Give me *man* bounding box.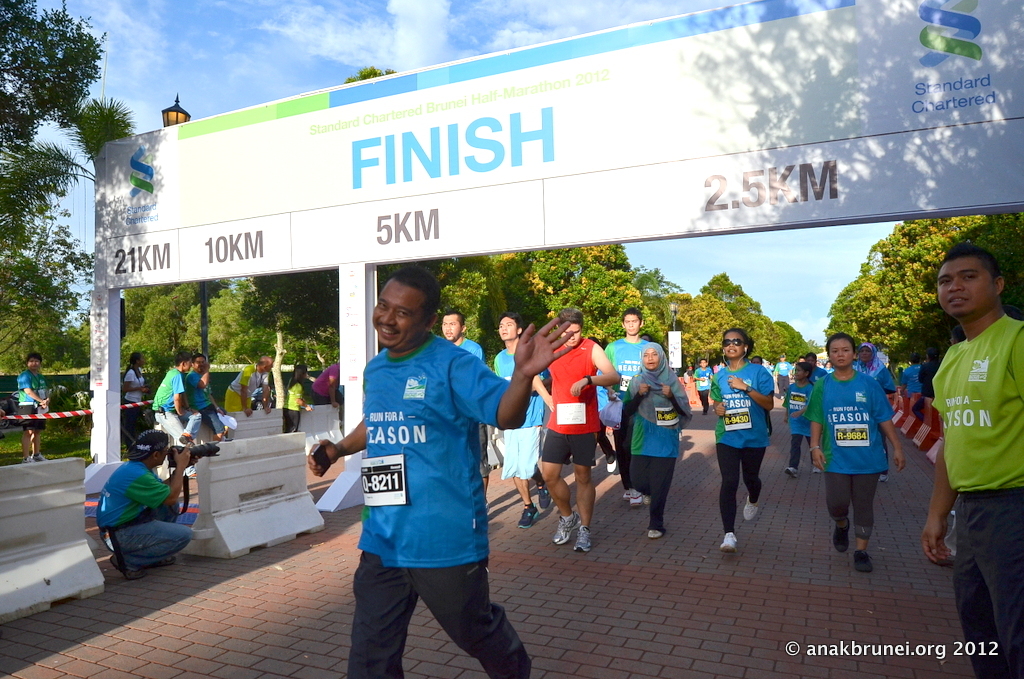
left=155, top=351, right=205, bottom=451.
